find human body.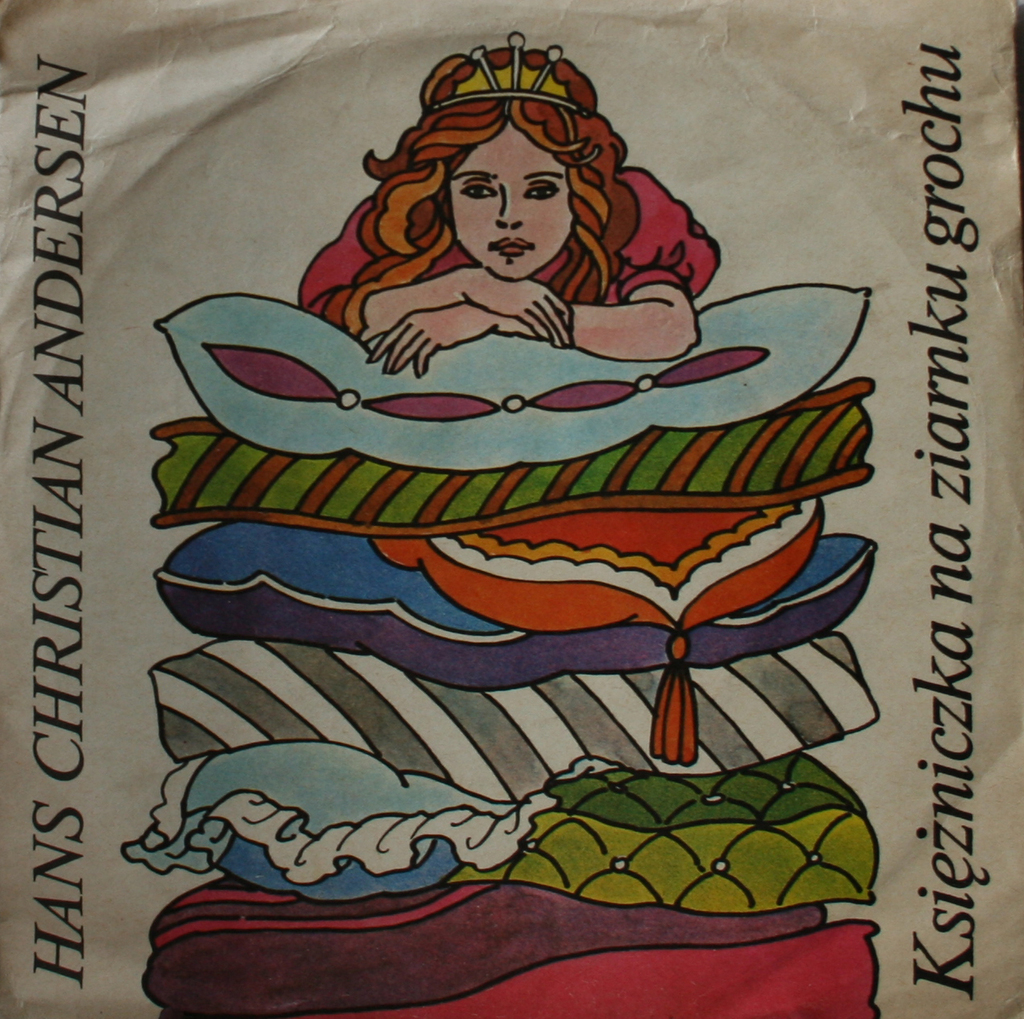
289,36,743,387.
